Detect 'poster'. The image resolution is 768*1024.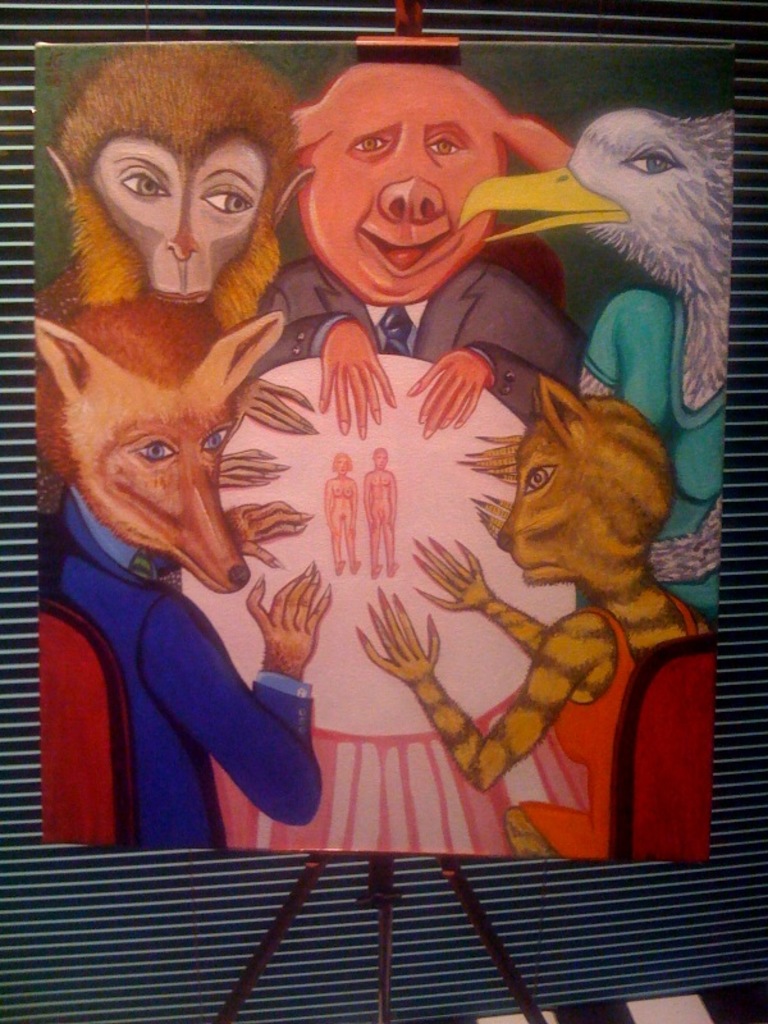
28 33 736 858.
